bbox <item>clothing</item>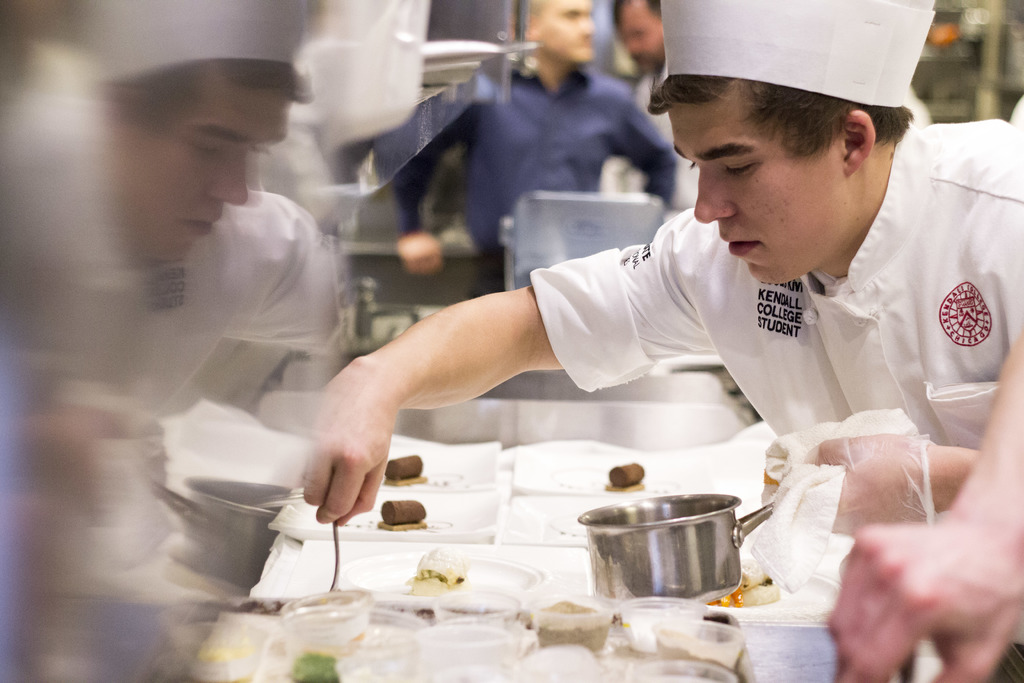
detection(115, 189, 342, 407)
